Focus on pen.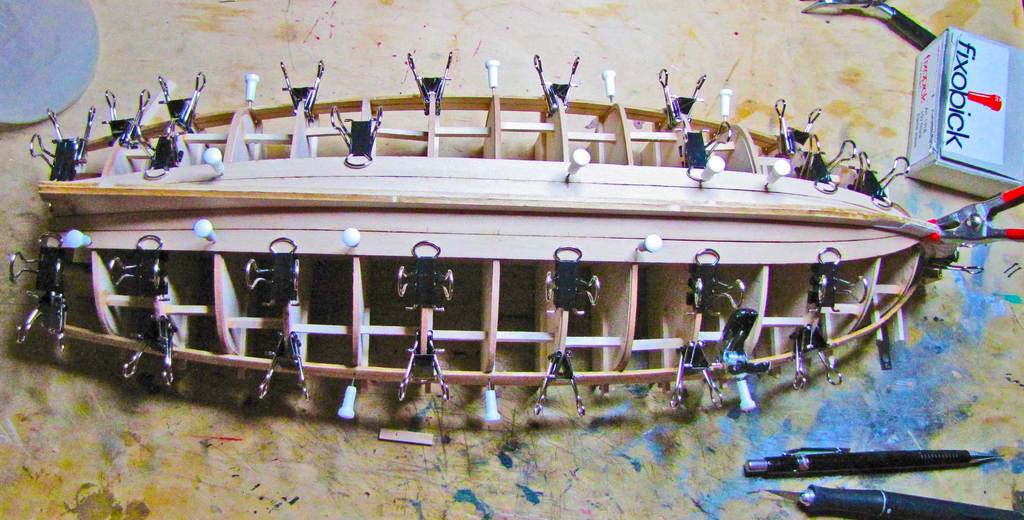
Focused at <box>743,447,1003,481</box>.
